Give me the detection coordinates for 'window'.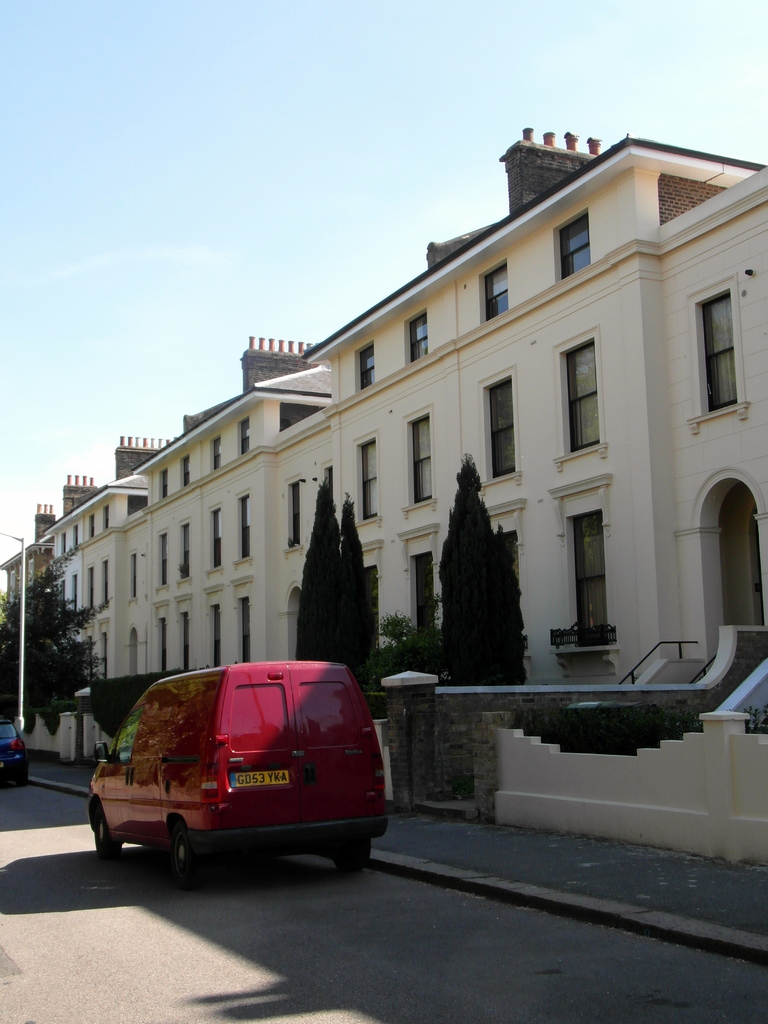
Rect(102, 506, 109, 529).
